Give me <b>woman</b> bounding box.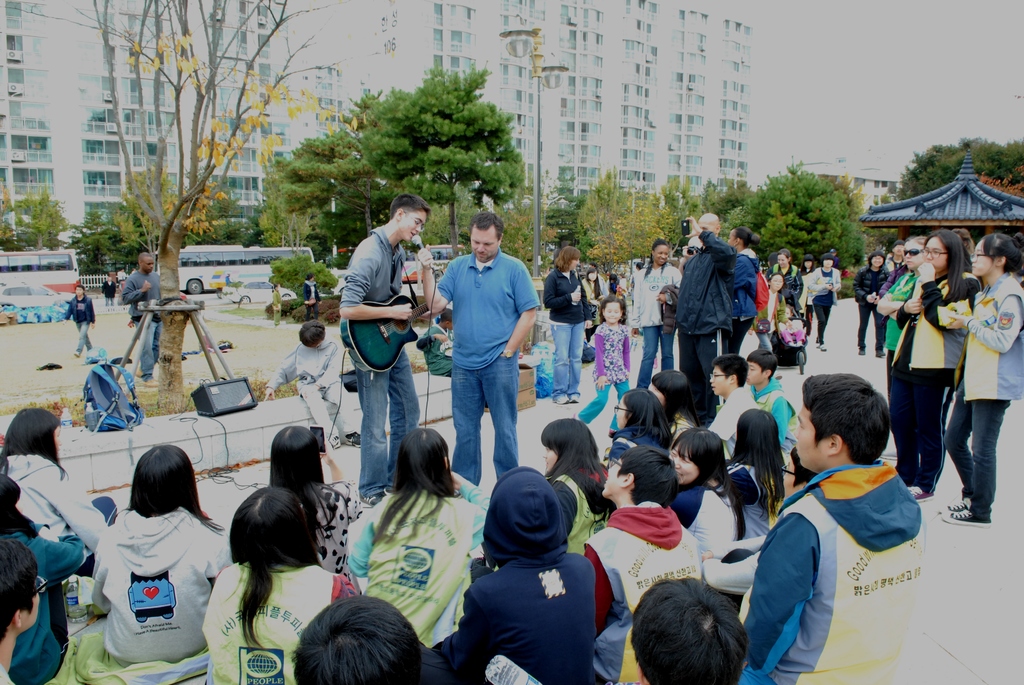
(x1=656, y1=374, x2=698, y2=439).
